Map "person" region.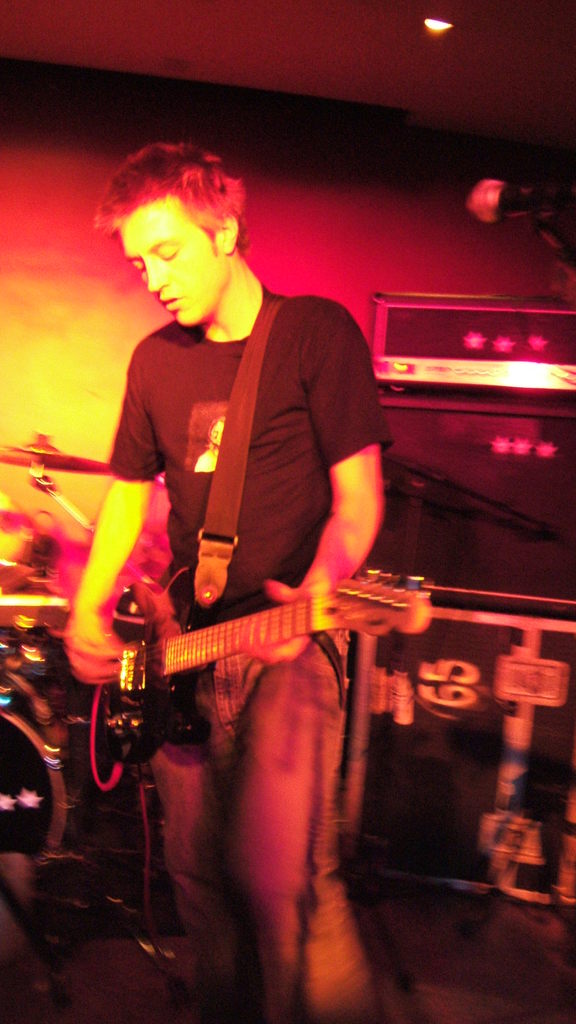
Mapped to <bbox>62, 141, 398, 1023</bbox>.
